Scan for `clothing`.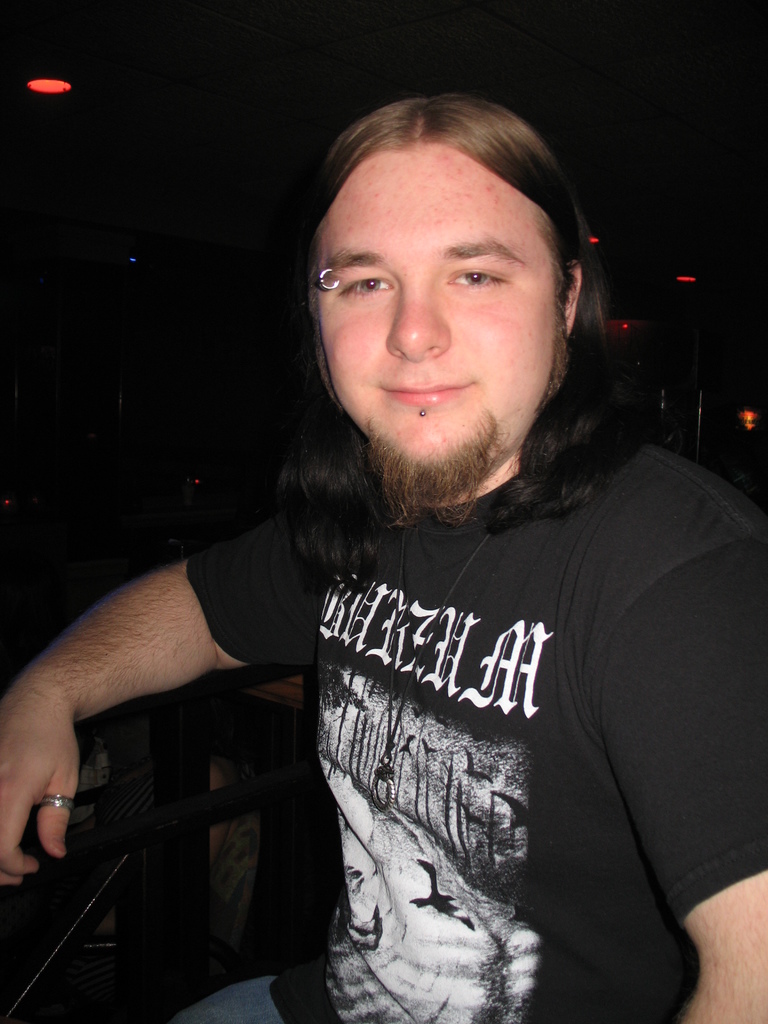
Scan result: (left=250, top=400, right=746, bottom=1003).
